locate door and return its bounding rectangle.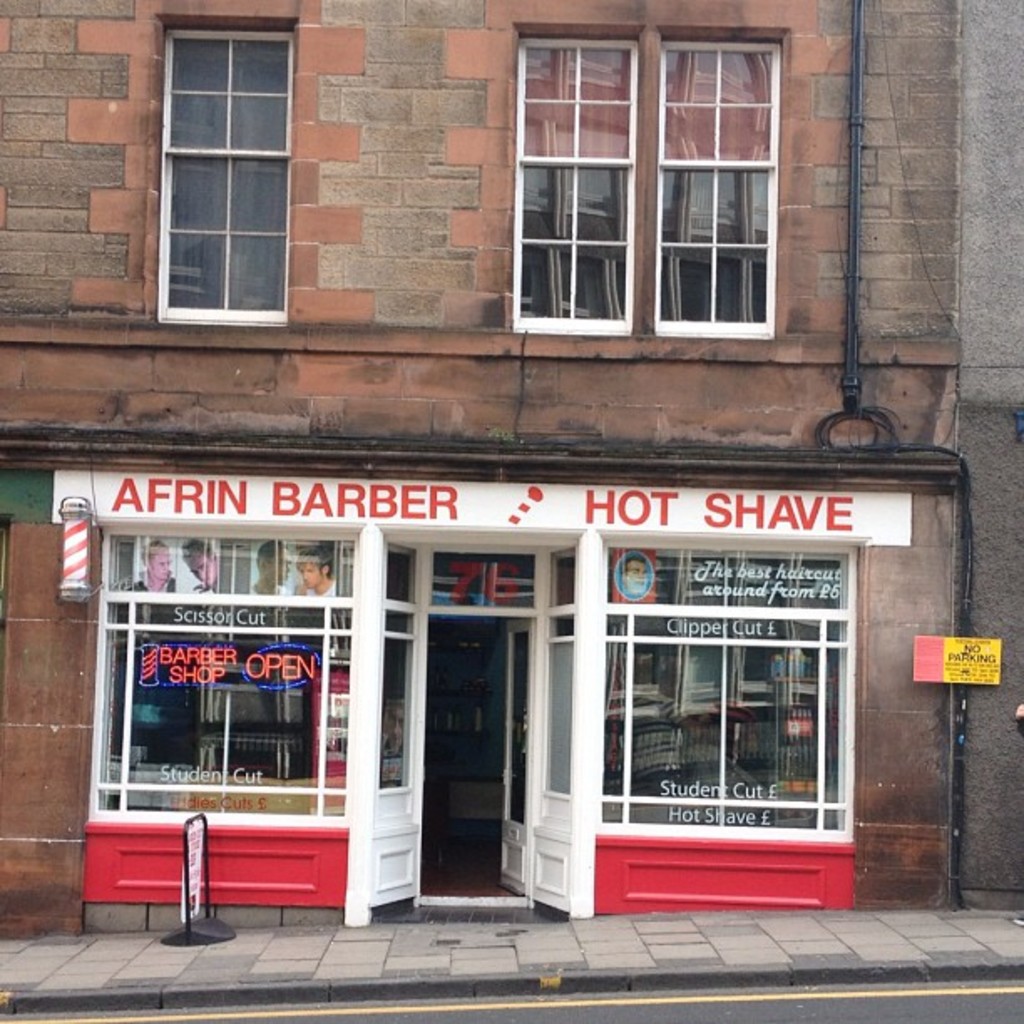
detection(500, 607, 542, 910).
